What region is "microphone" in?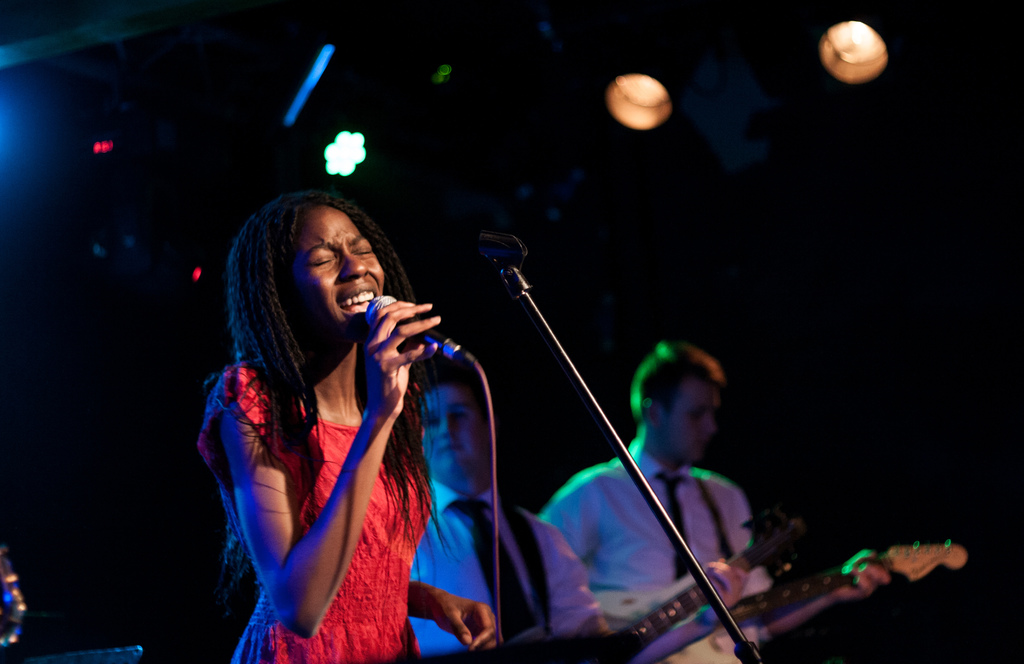
[363,293,476,362].
